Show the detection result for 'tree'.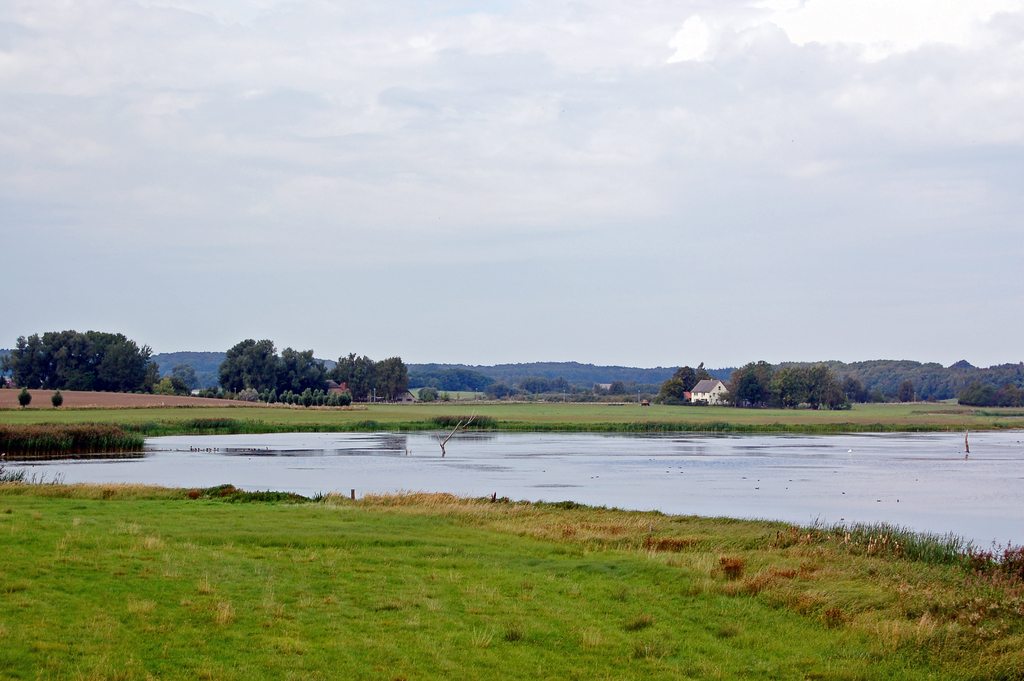
[x1=961, y1=379, x2=1023, y2=414].
